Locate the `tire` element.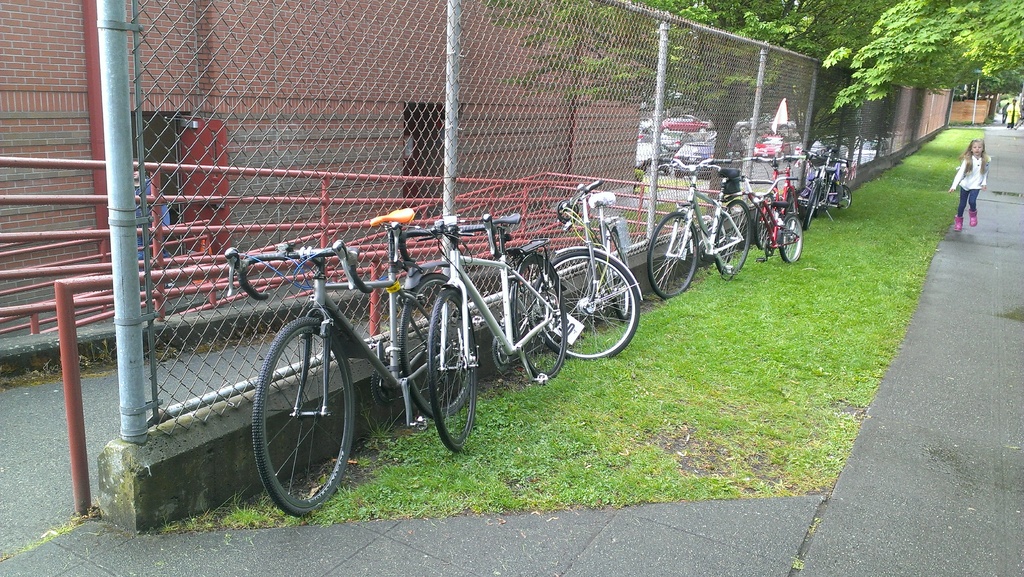
Element bbox: [left=648, top=211, right=700, bottom=298].
